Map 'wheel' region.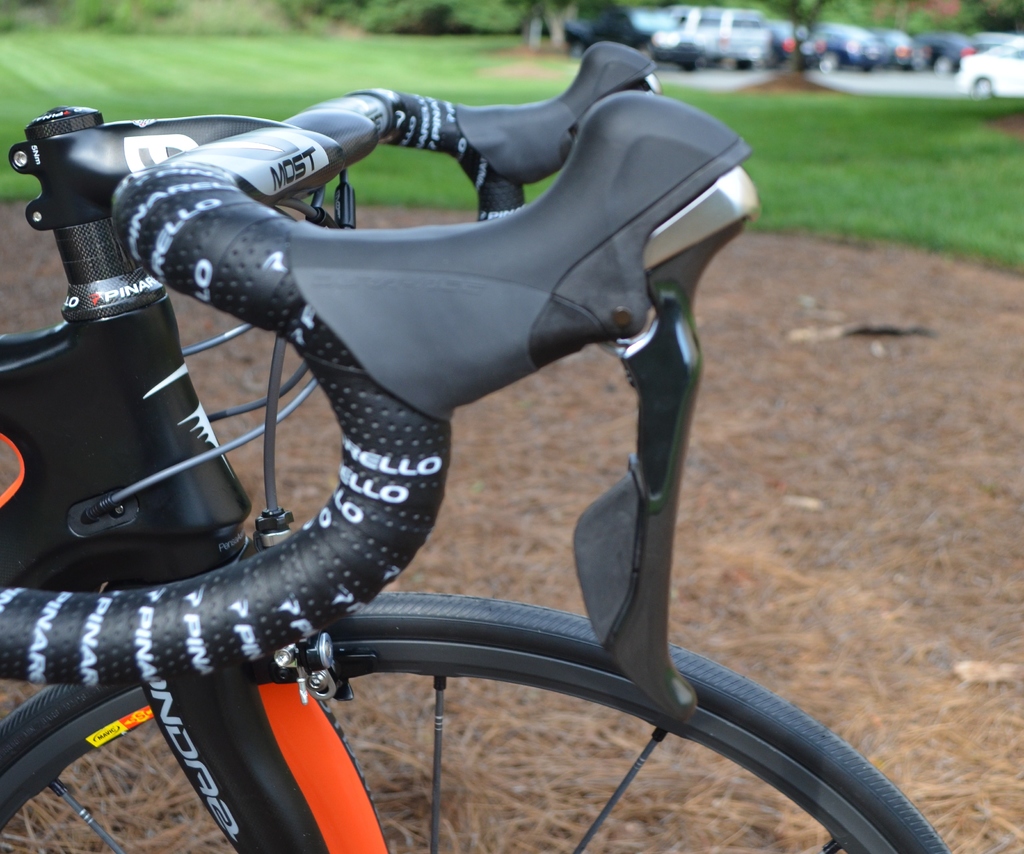
Mapped to 976:76:992:101.
